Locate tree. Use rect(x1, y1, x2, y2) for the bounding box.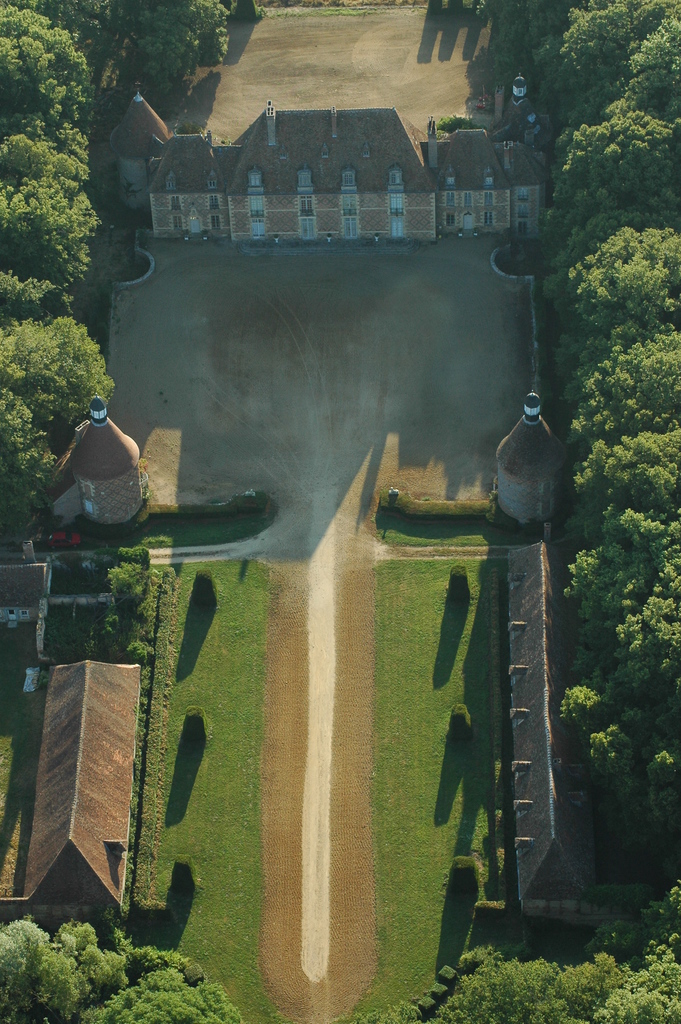
rect(0, 10, 88, 157).
